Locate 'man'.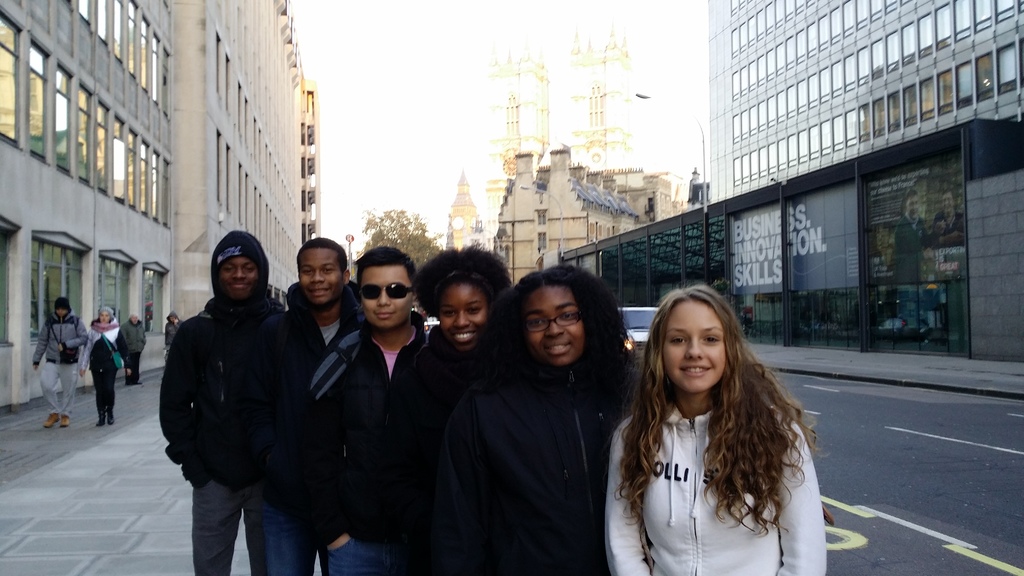
Bounding box: 116, 310, 146, 383.
